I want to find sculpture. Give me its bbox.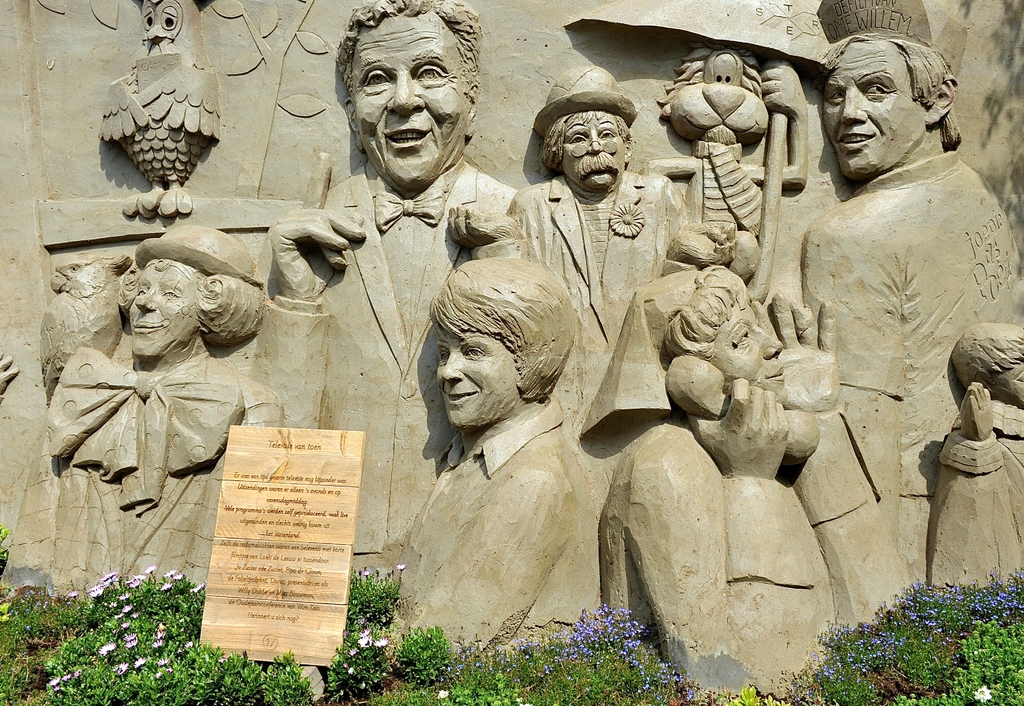
782:21:998:579.
